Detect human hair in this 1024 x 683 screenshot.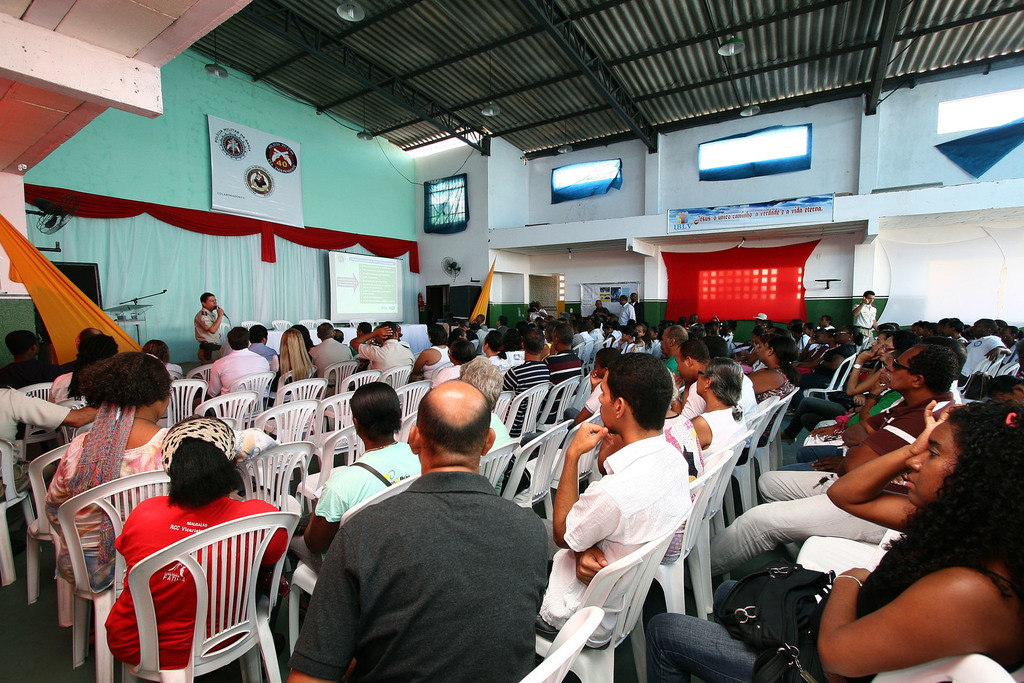
Detection: <box>381,322,396,341</box>.
